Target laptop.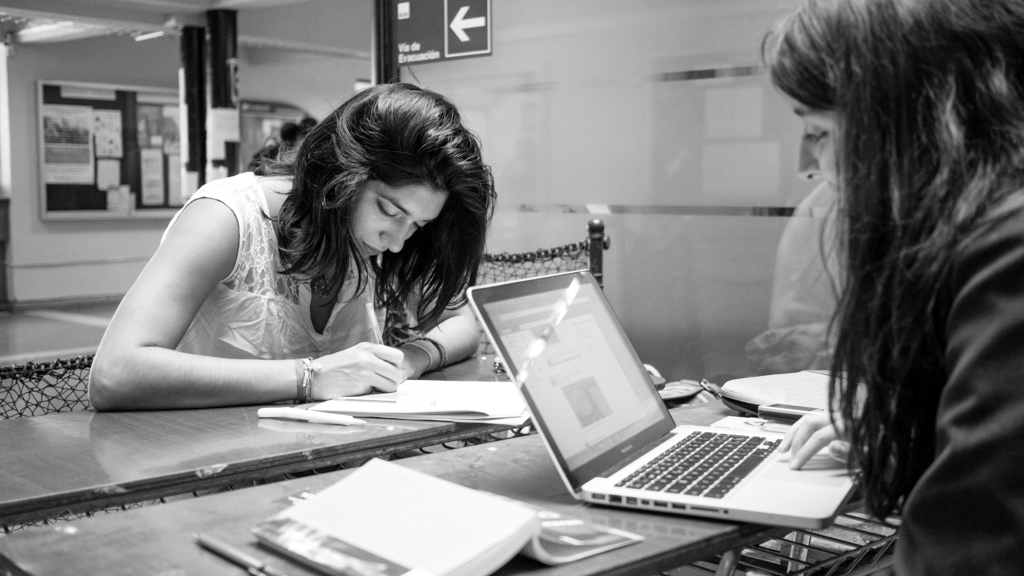
Target region: rect(479, 274, 861, 540).
